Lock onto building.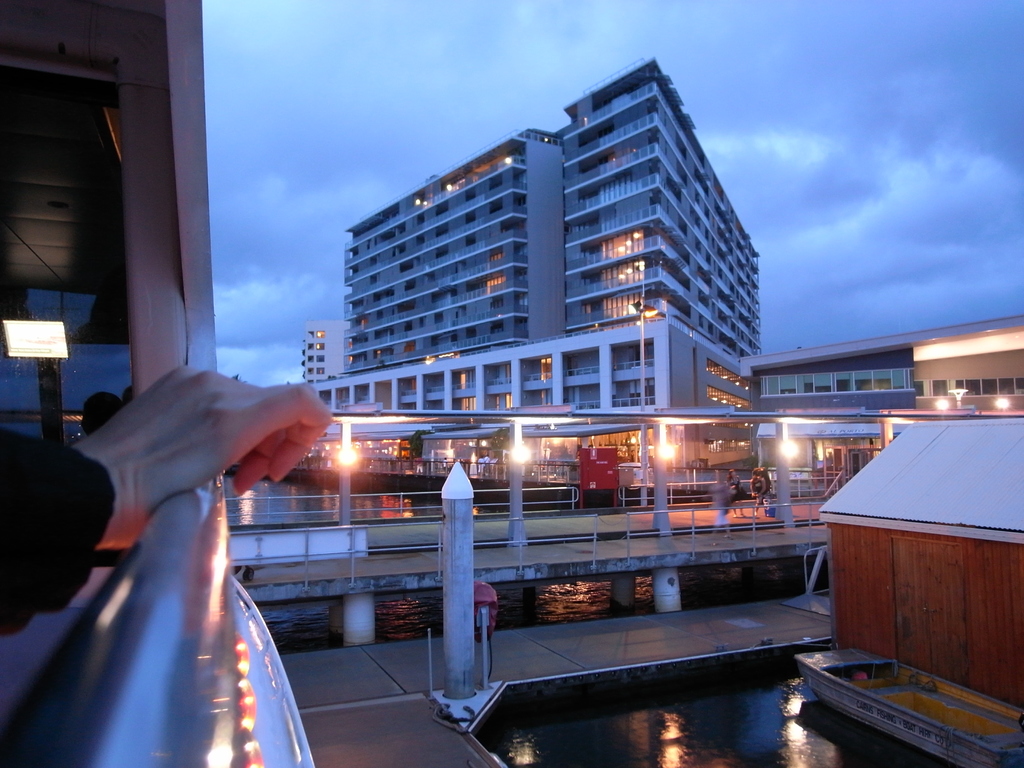
Locked: 0,0,319,767.
